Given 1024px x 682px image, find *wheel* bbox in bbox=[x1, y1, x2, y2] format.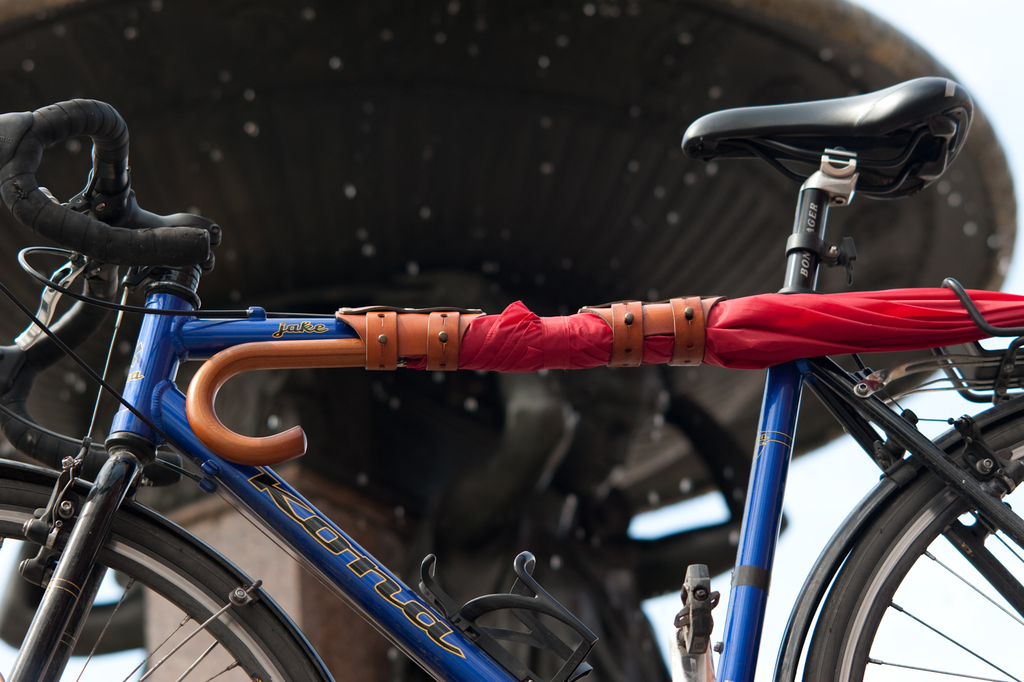
bbox=[0, 481, 321, 681].
